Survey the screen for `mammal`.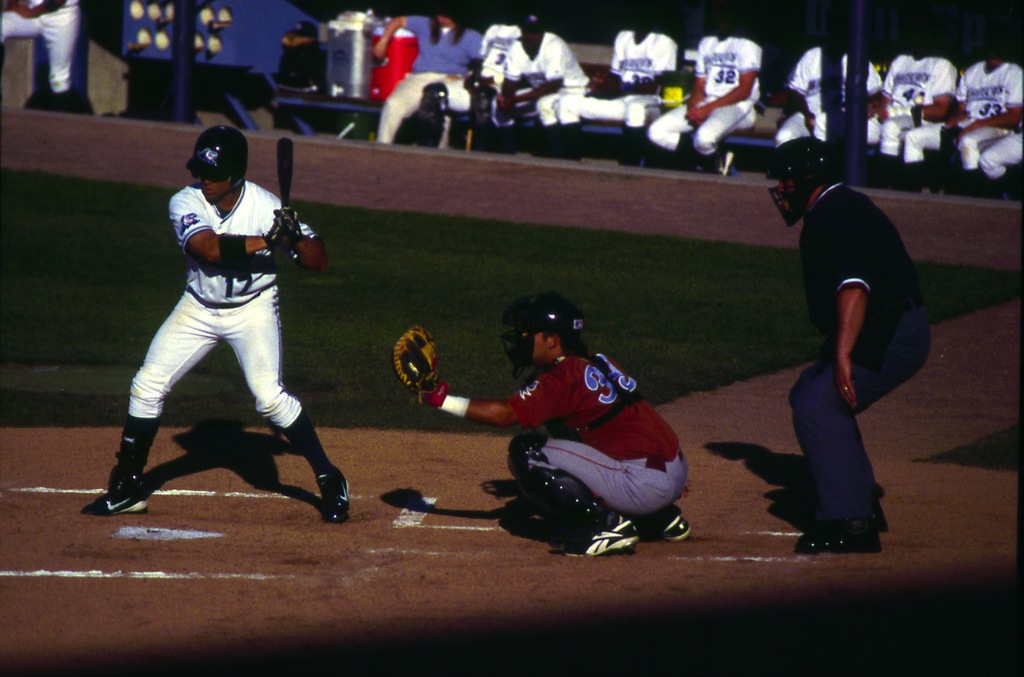
Survey found: box(495, 3, 591, 165).
